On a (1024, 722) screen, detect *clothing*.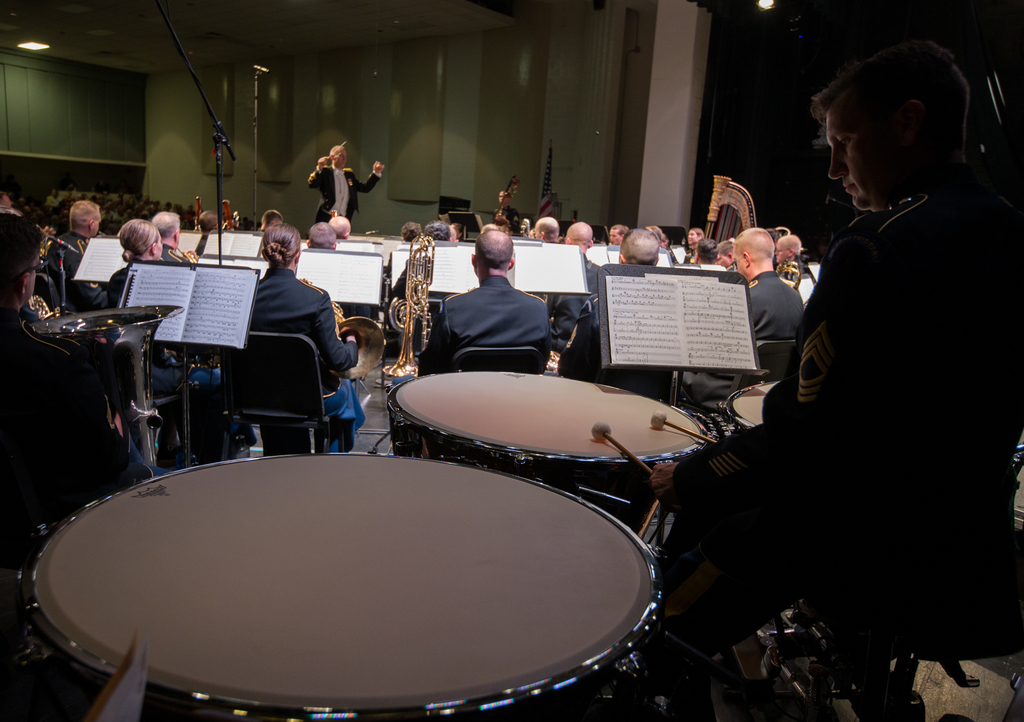
crop(307, 156, 383, 227).
